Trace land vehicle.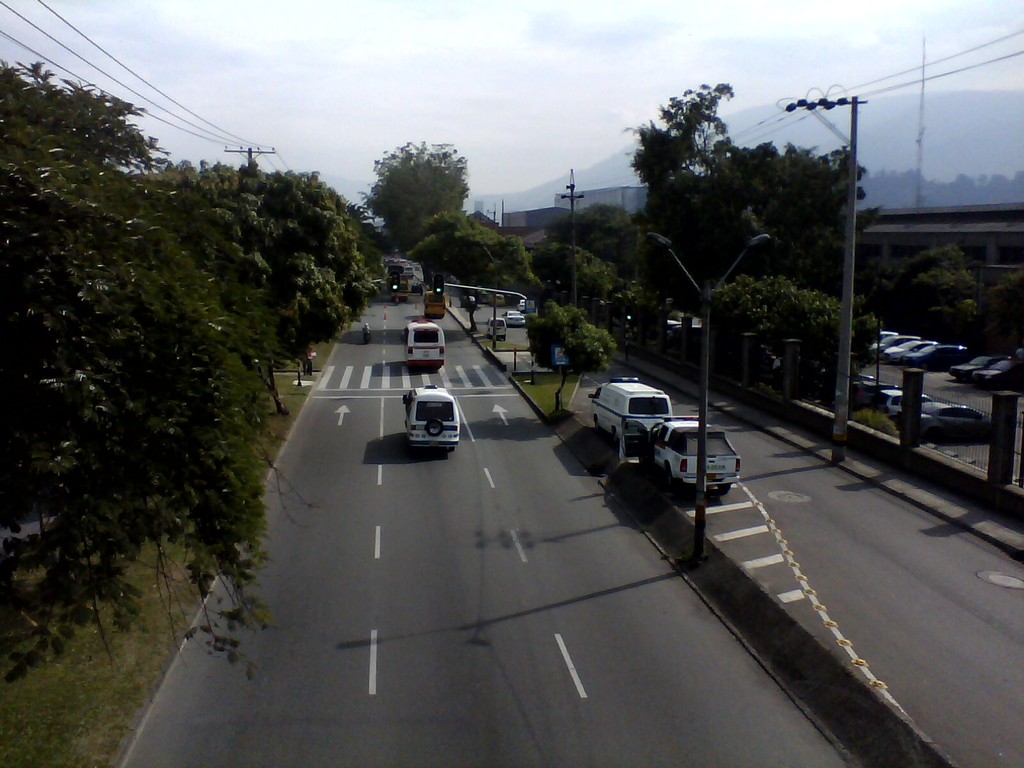
Traced to 487, 294, 507, 308.
